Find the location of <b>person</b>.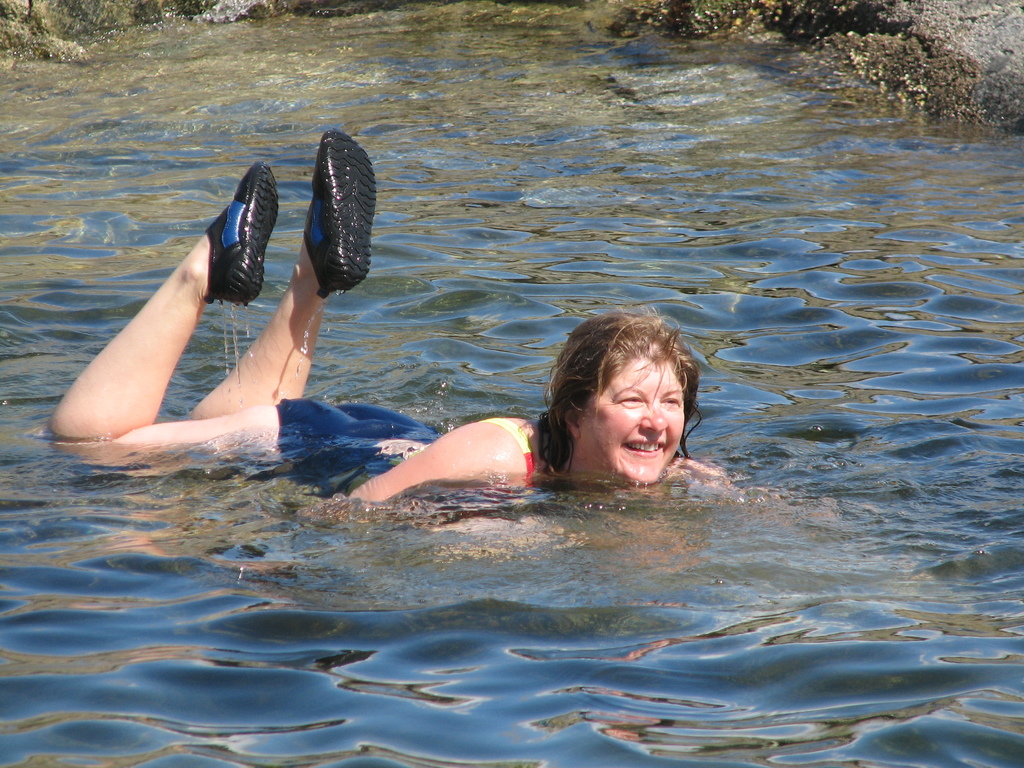
Location: region(50, 129, 731, 506).
